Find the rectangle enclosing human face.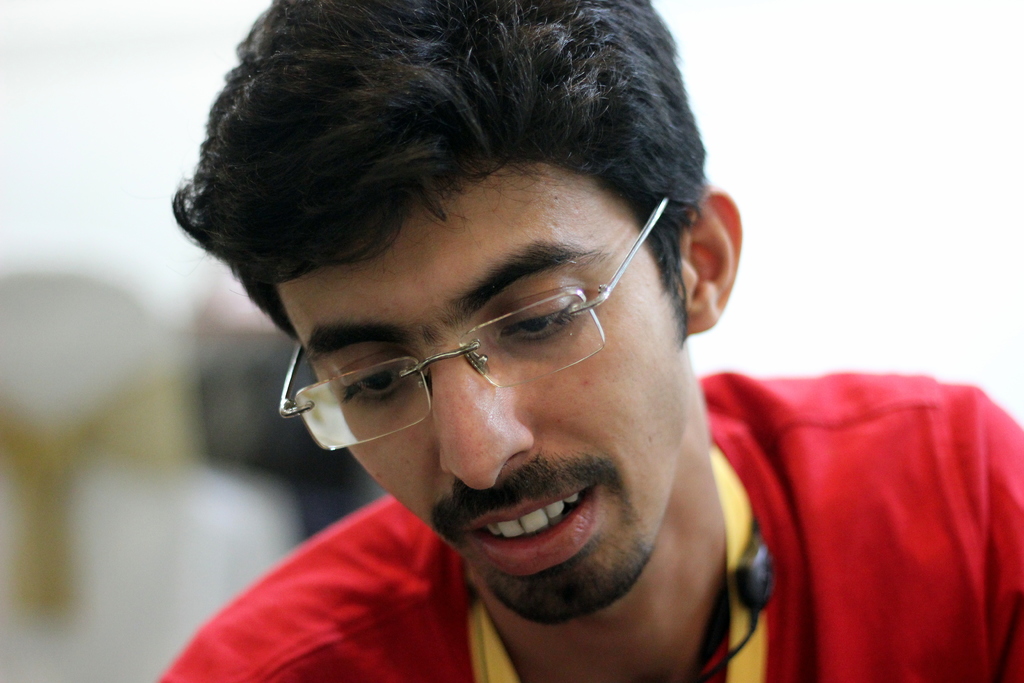
left=275, top=163, right=685, bottom=622.
